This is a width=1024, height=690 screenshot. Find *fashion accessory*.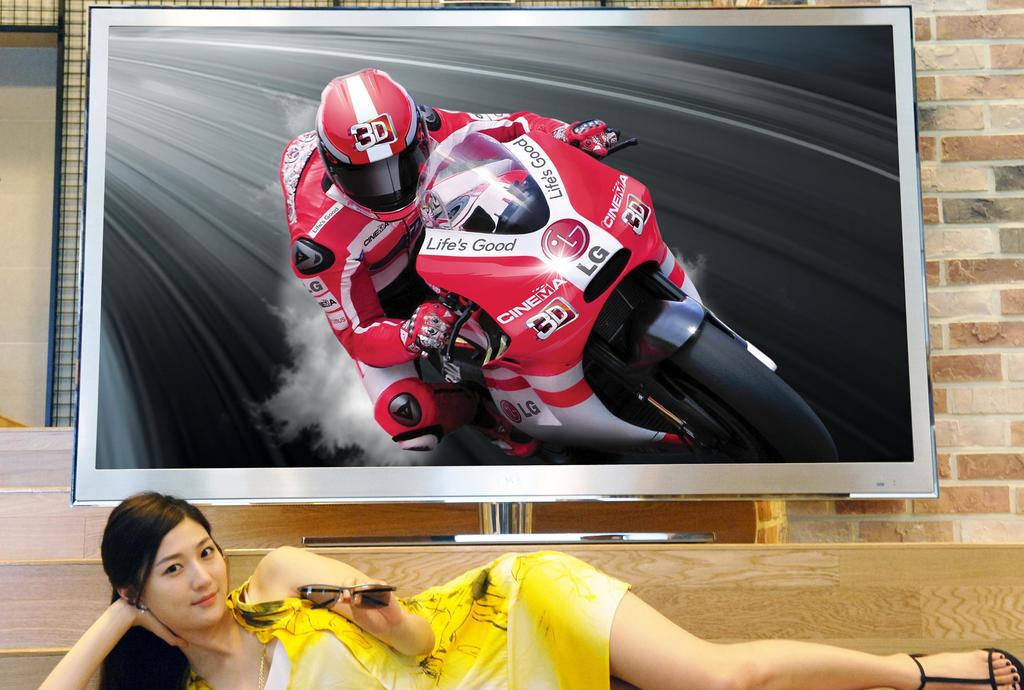
Bounding box: crop(1012, 684, 1016, 685).
